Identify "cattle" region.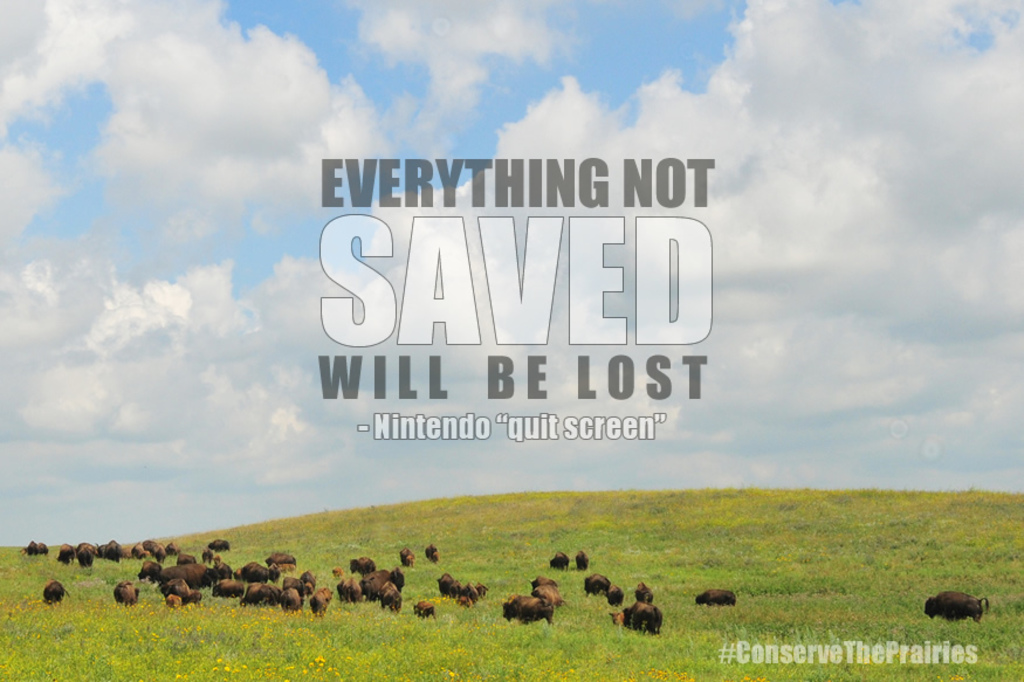
Region: x1=57, y1=544, x2=76, y2=563.
